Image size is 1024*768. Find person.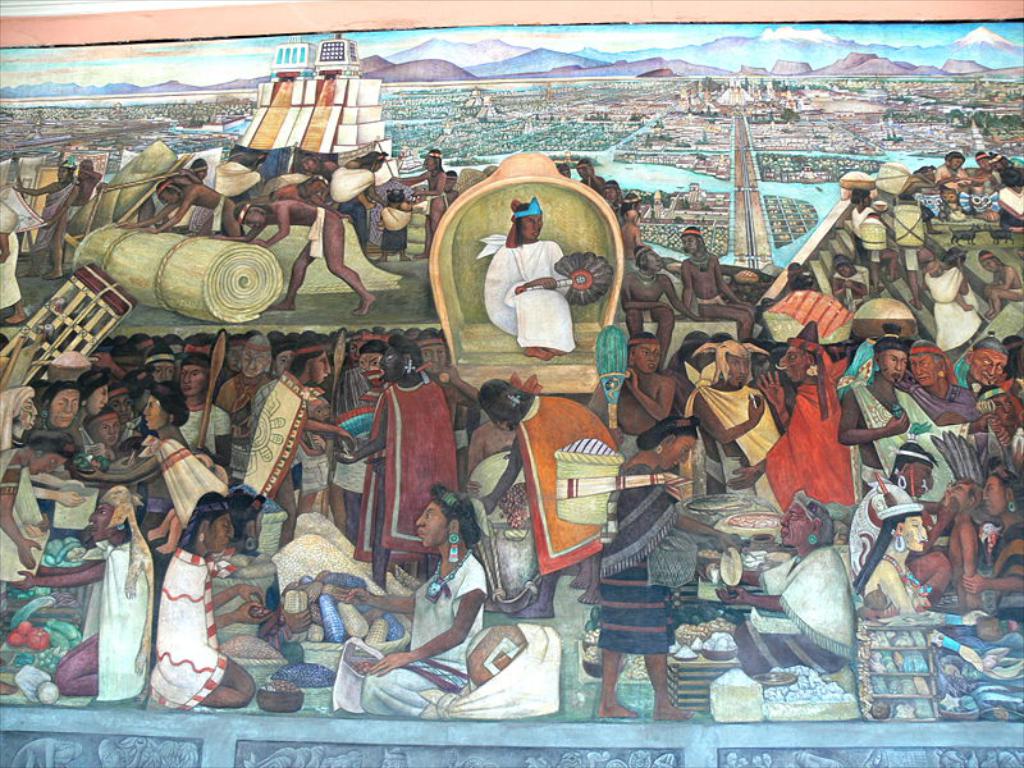
982, 247, 1020, 315.
